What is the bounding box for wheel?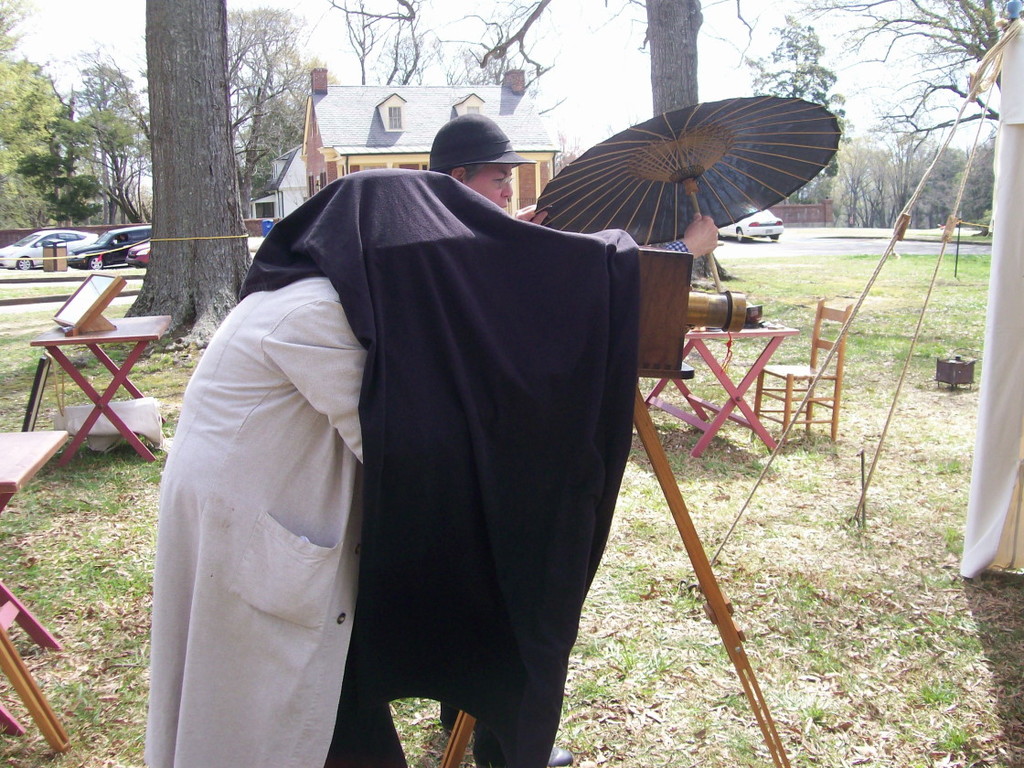
left=17, top=250, right=34, bottom=268.
